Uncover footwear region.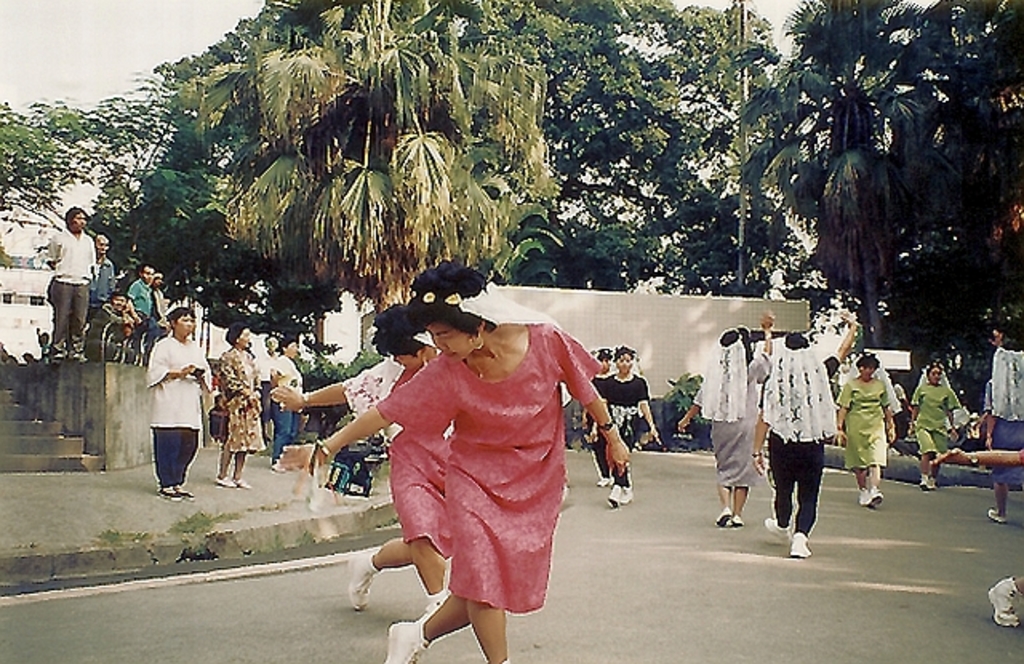
Uncovered: Rect(787, 525, 818, 558).
